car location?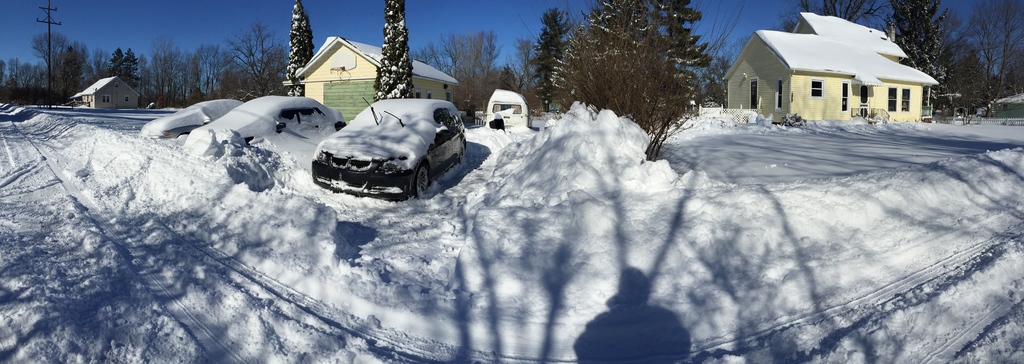
bbox=[139, 97, 243, 134]
